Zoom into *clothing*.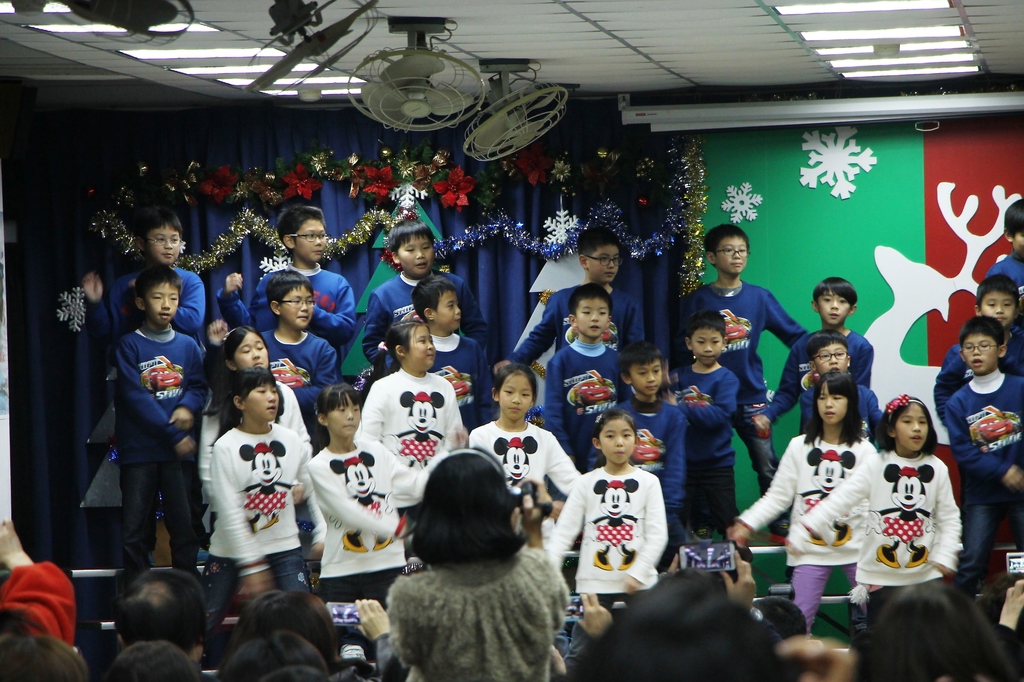
Zoom target: (303,435,414,600).
